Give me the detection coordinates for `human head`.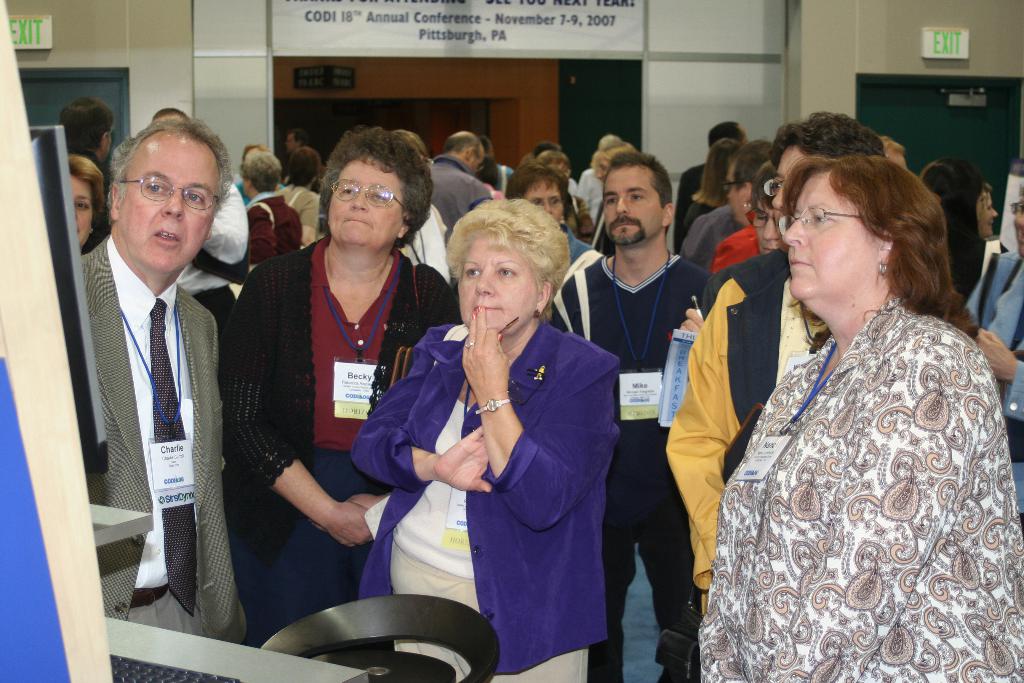
(72,156,102,252).
